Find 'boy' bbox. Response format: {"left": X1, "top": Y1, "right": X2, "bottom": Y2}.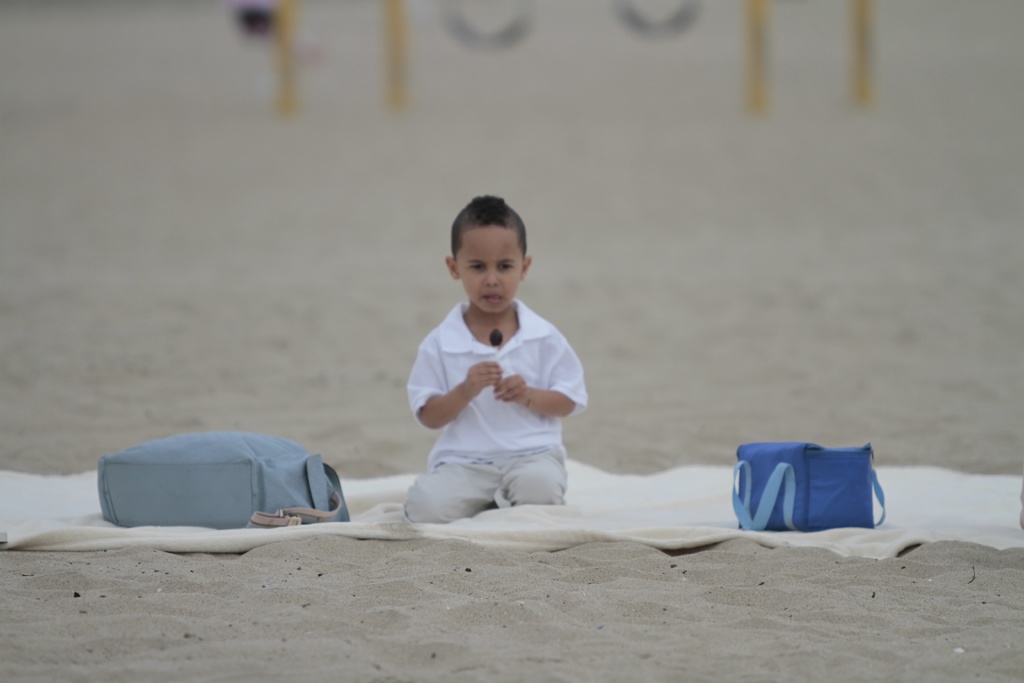
{"left": 398, "top": 195, "right": 586, "bottom": 523}.
